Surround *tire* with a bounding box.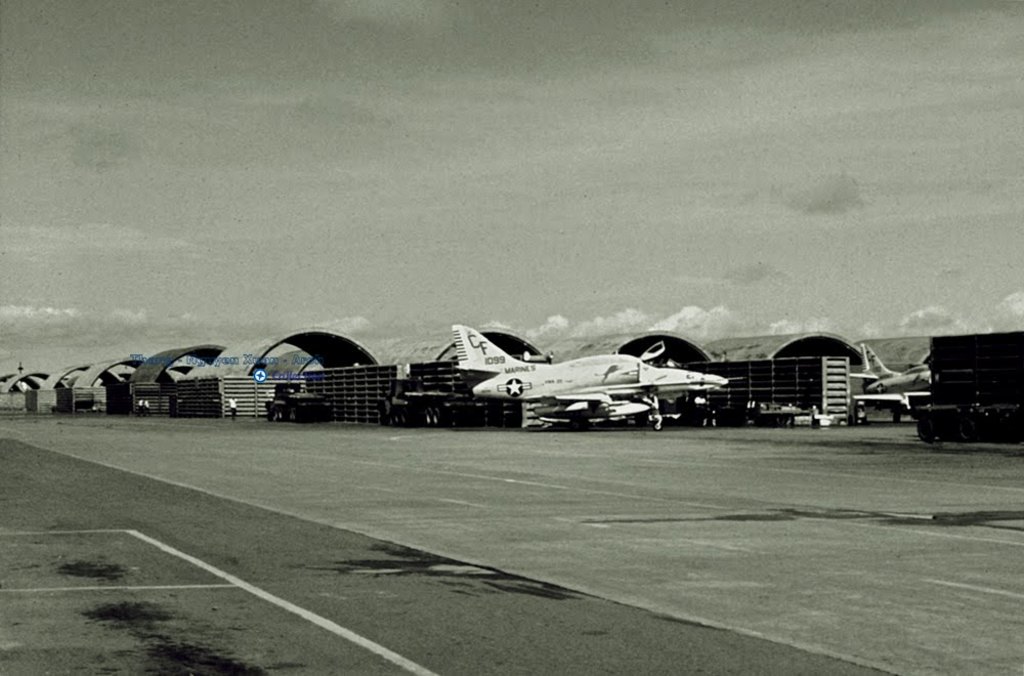
bbox(635, 404, 655, 435).
